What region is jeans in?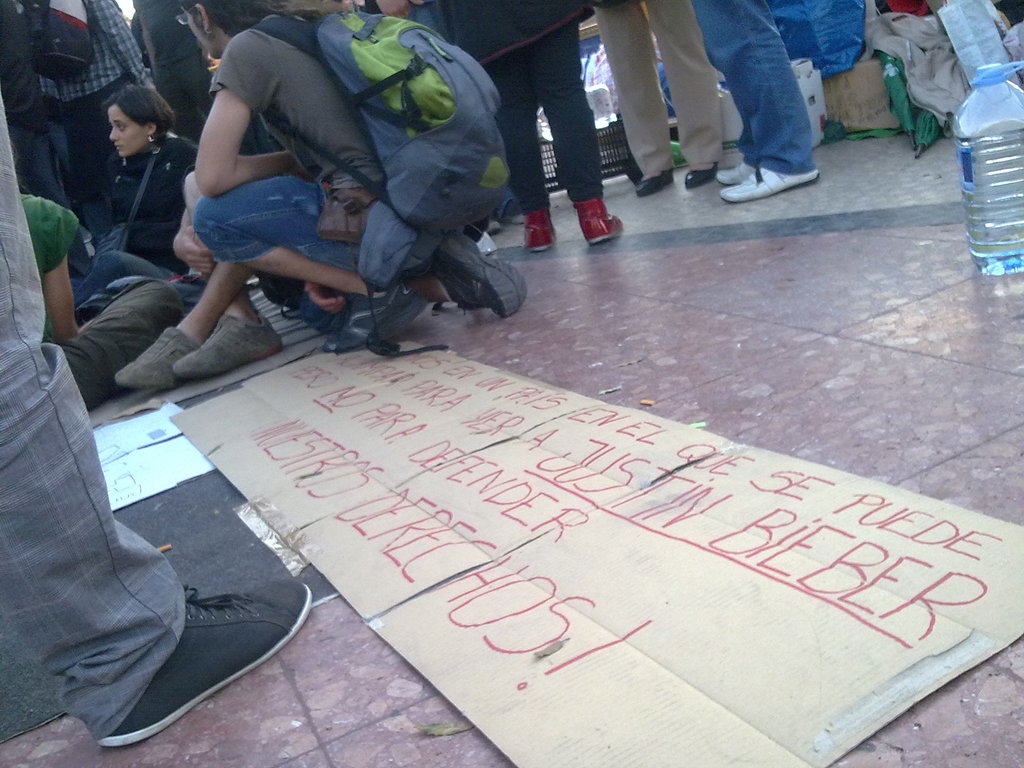
(74,252,182,298).
